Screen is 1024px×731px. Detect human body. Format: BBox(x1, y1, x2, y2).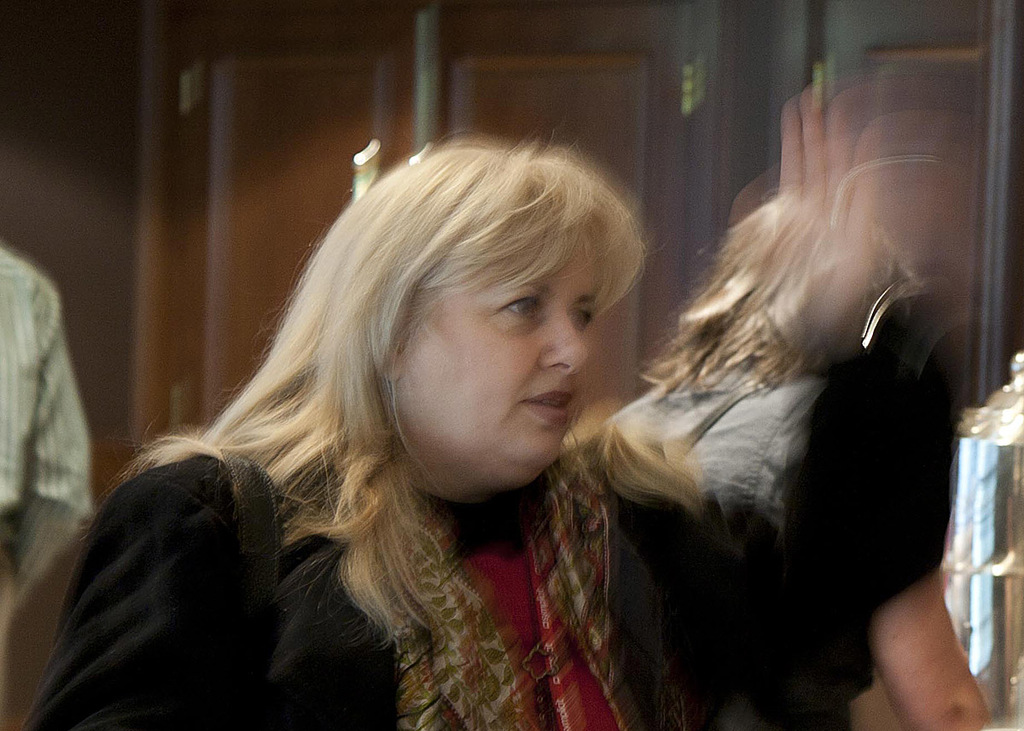
BBox(22, 129, 662, 730).
